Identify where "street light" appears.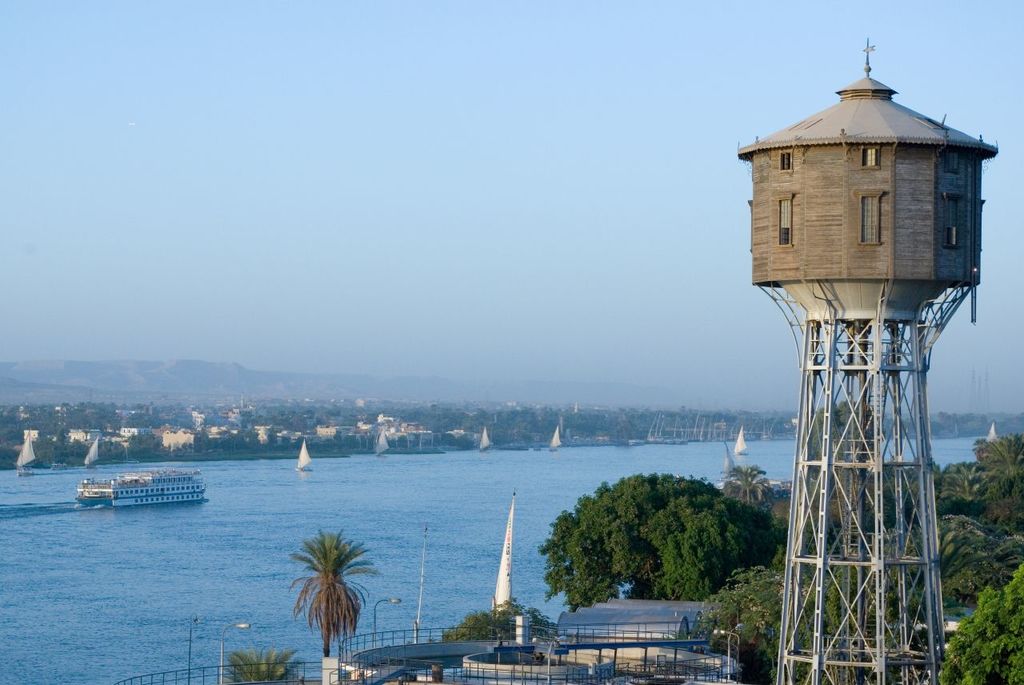
Appears at <box>716,625,738,670</box>.
